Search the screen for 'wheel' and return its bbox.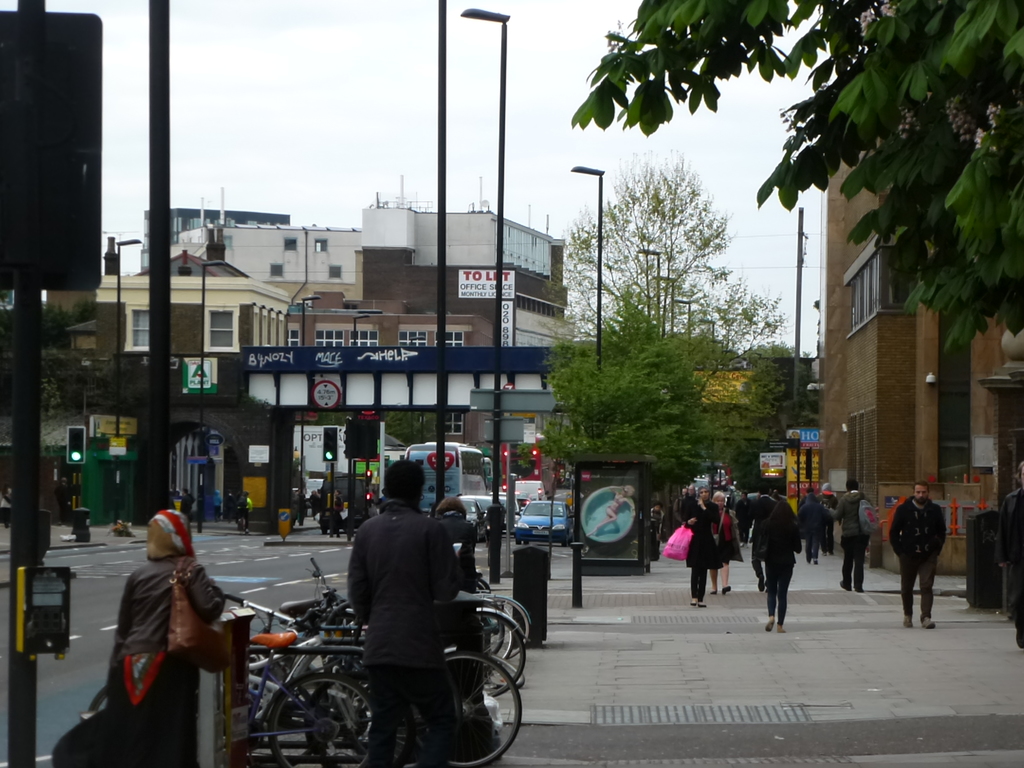
Found: crop(568, 532, 573, 538).
